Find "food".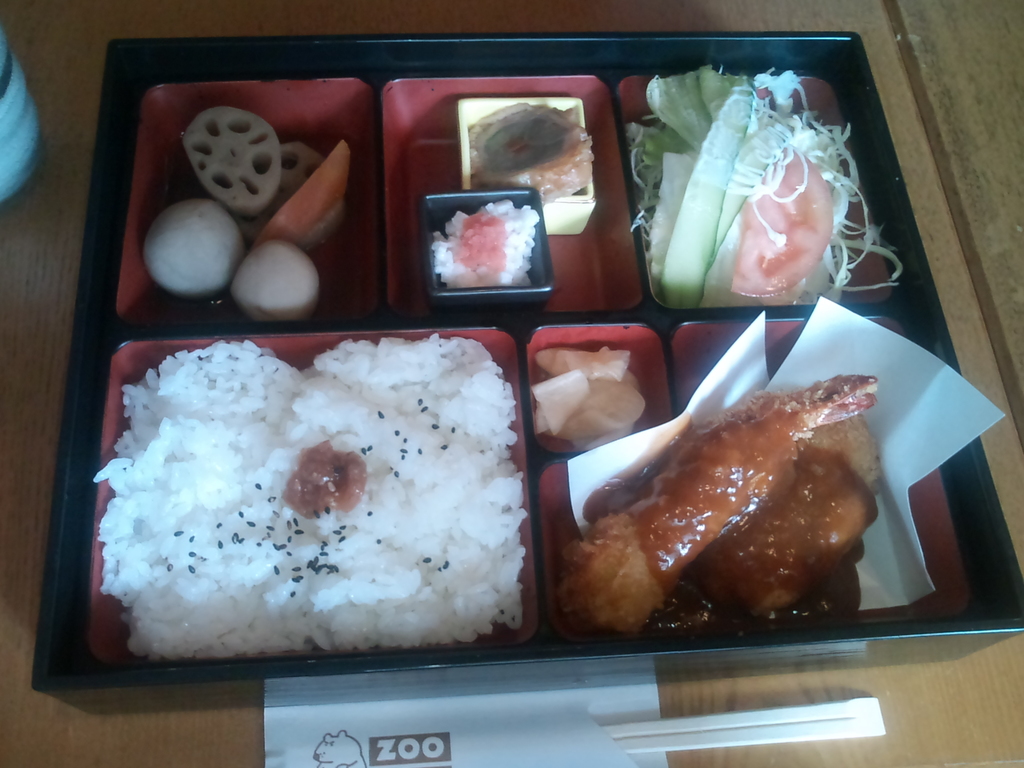
select_region(463, 102, 595, 206).
